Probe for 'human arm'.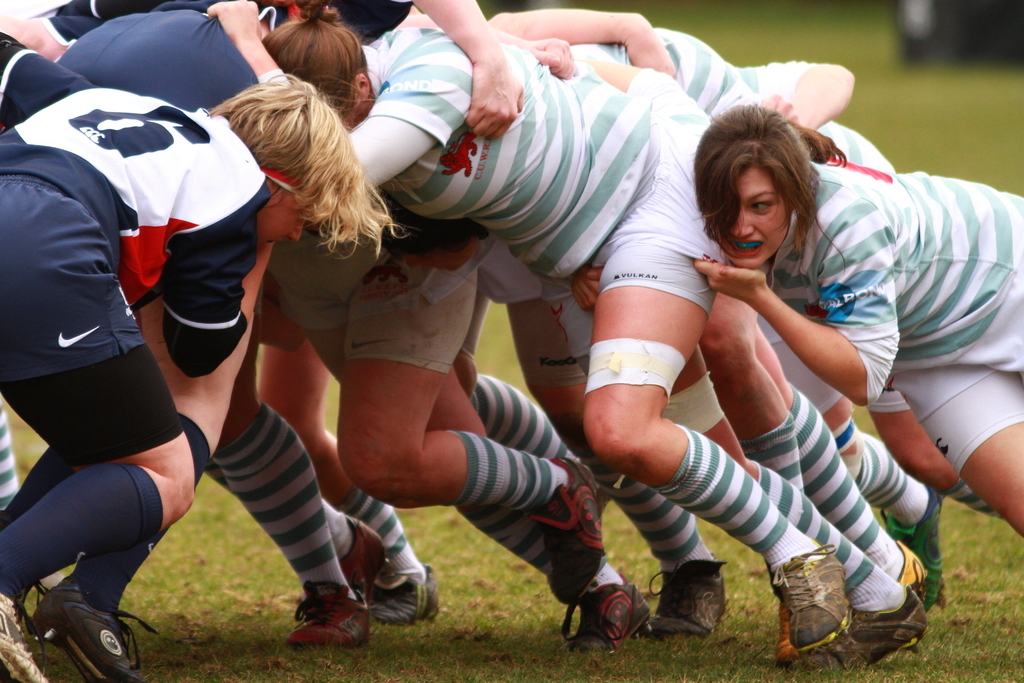
Probe result: [397,0,524,142].
